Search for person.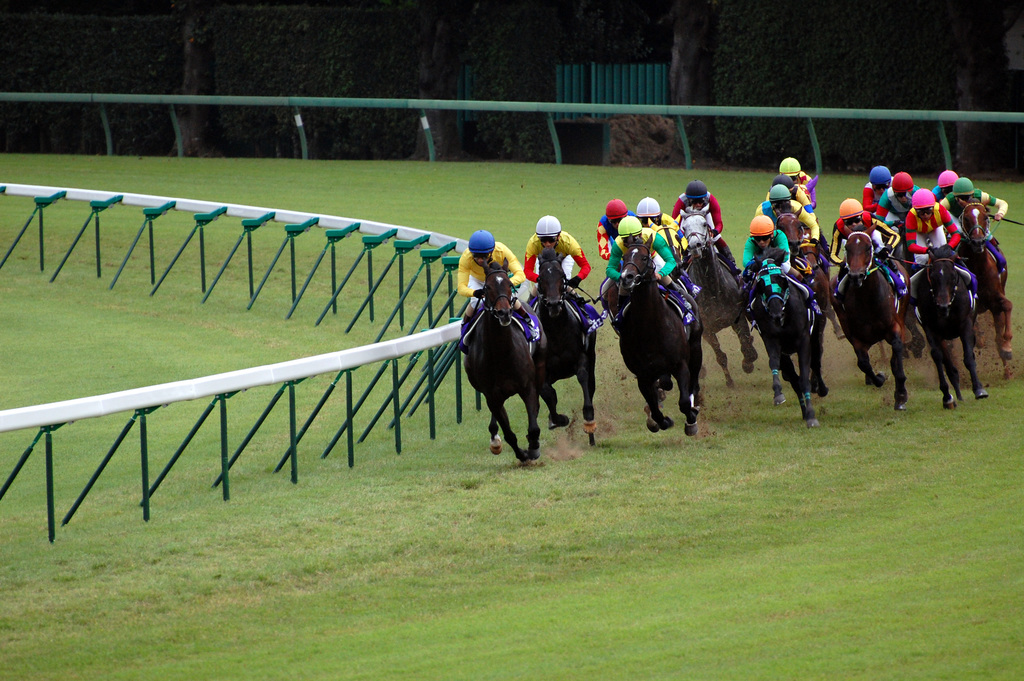
Found at <bbox>597, 214, 675, 316</bbox>.
